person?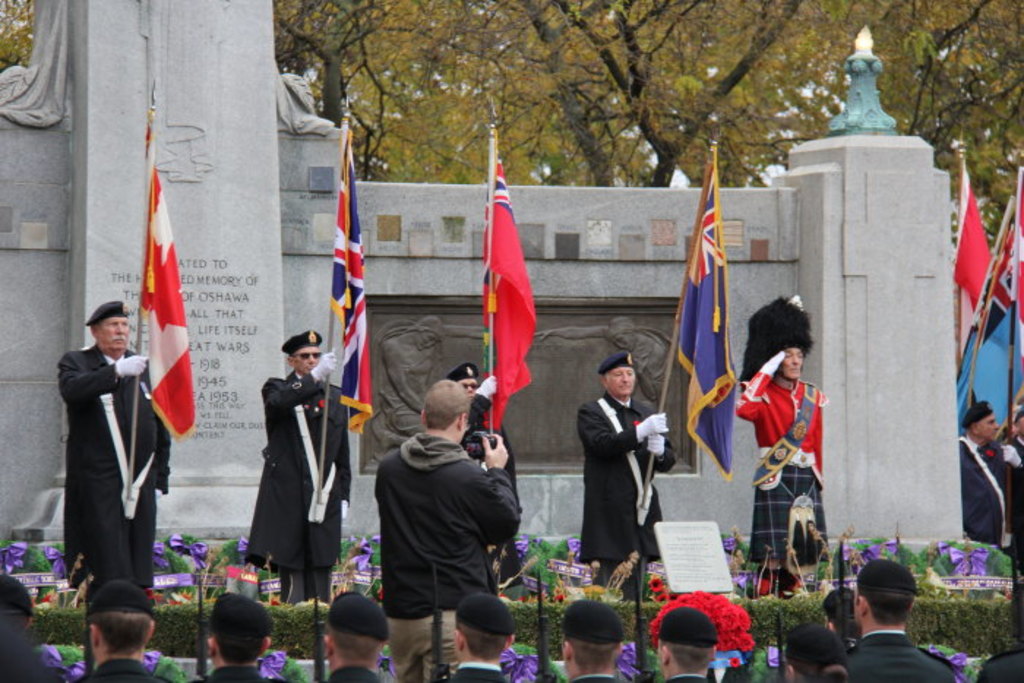
(61, 298, 173, 604)
